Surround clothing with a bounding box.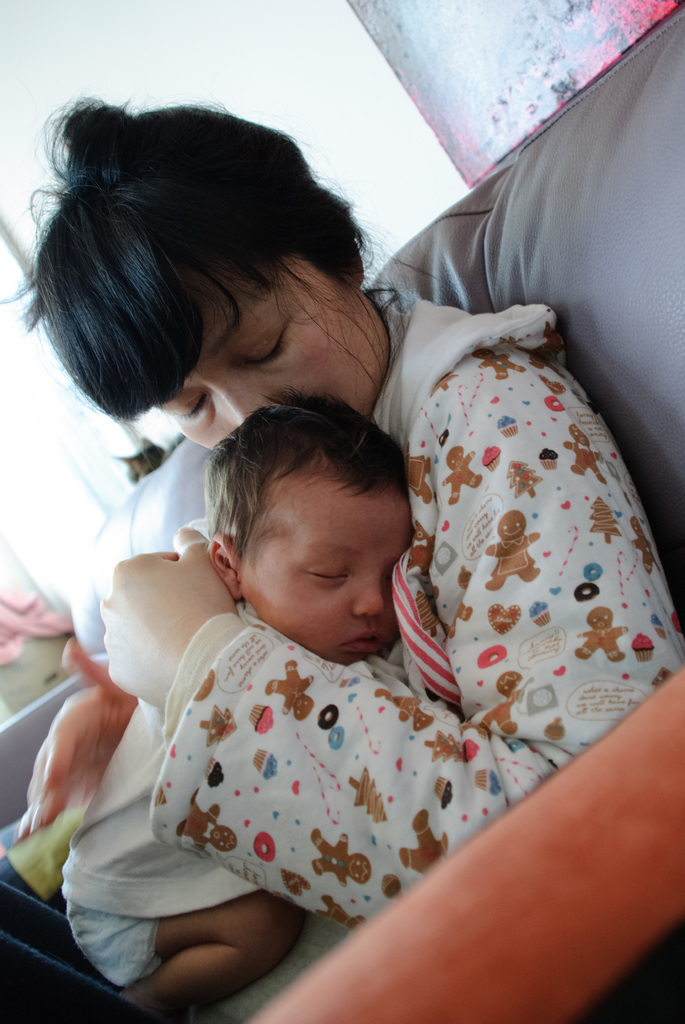
bbox=[0, 297, 684, 1020].
